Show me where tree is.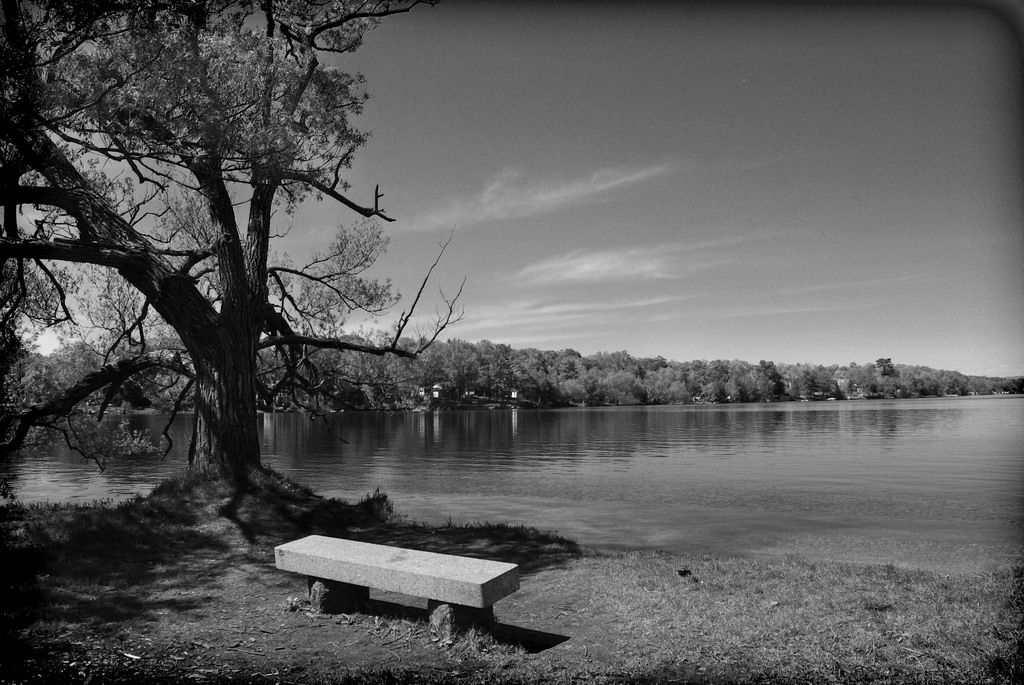
tree is at (x1=0, y1=0, x2=470, y2=512).
